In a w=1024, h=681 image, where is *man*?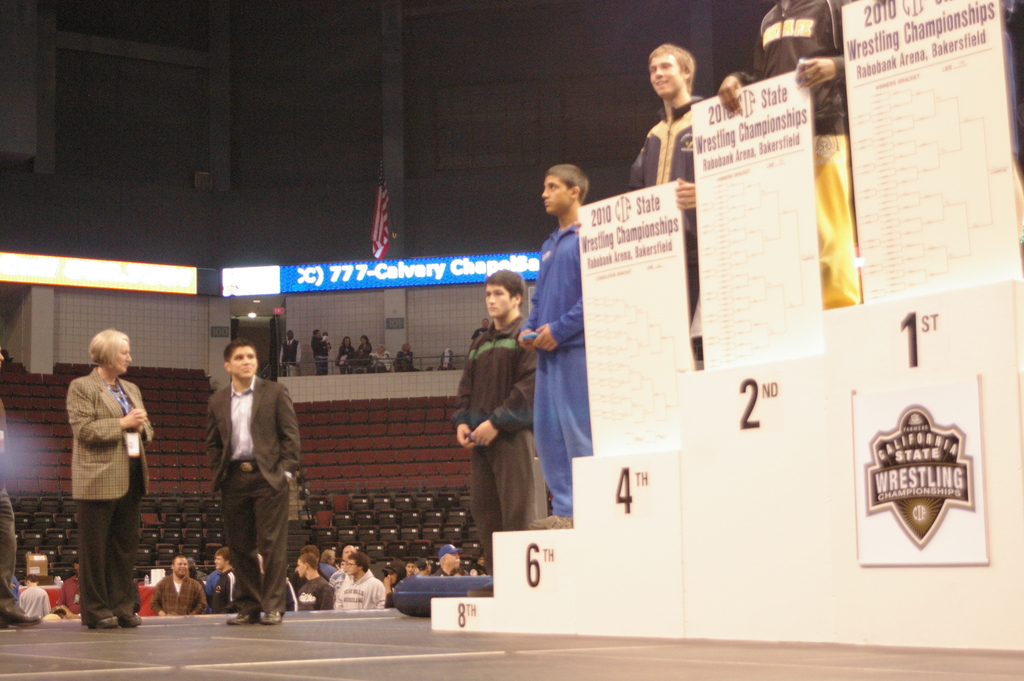
locate(417, 556, 433, 575).
